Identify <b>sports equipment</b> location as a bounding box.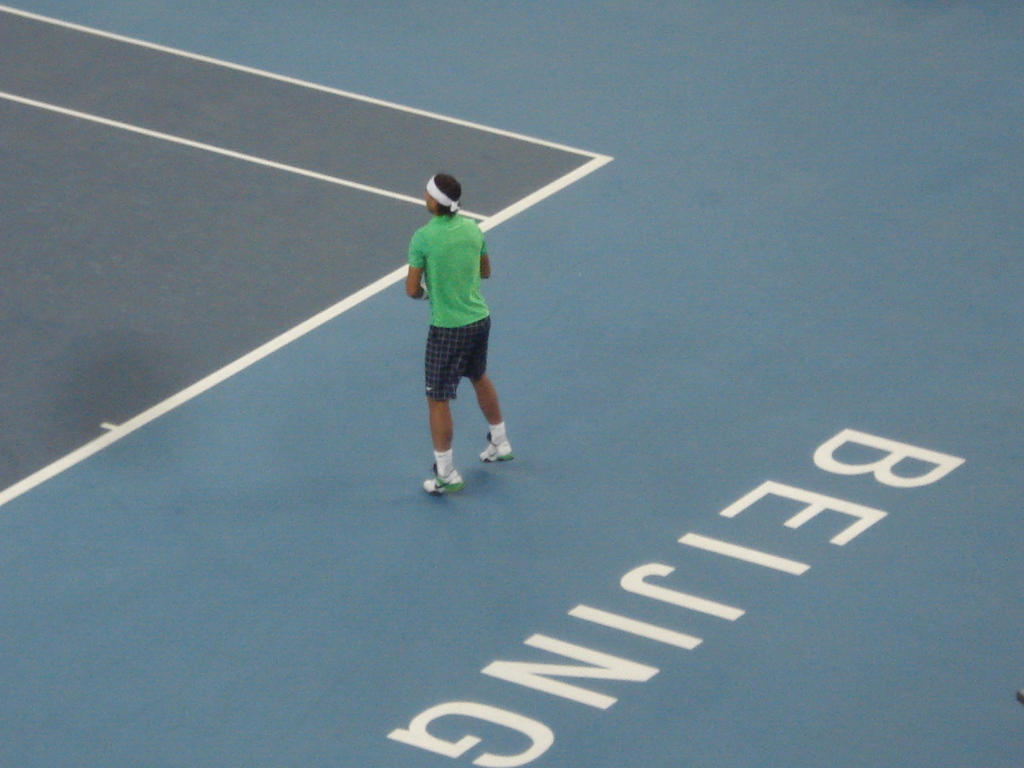
select_region(421, 456, 465, 500).
